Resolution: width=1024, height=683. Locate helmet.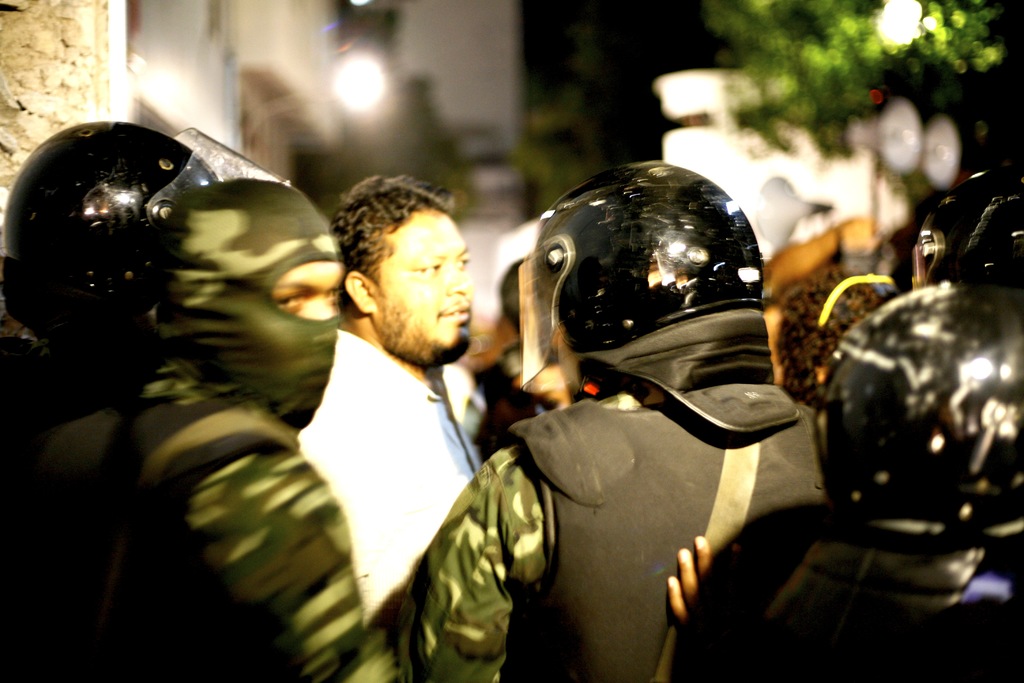
{"left": 504, "top": 172, "right": 788, "bottom": 460}.
